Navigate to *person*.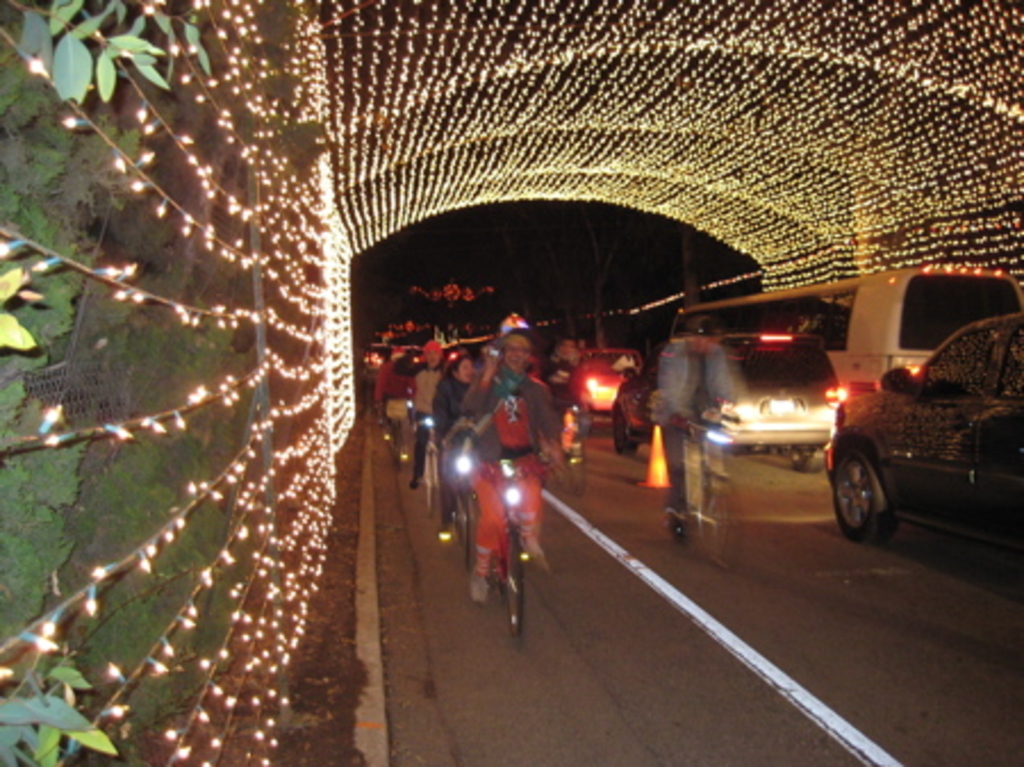
Navigation target: detection(651, 314, 737, 537).
